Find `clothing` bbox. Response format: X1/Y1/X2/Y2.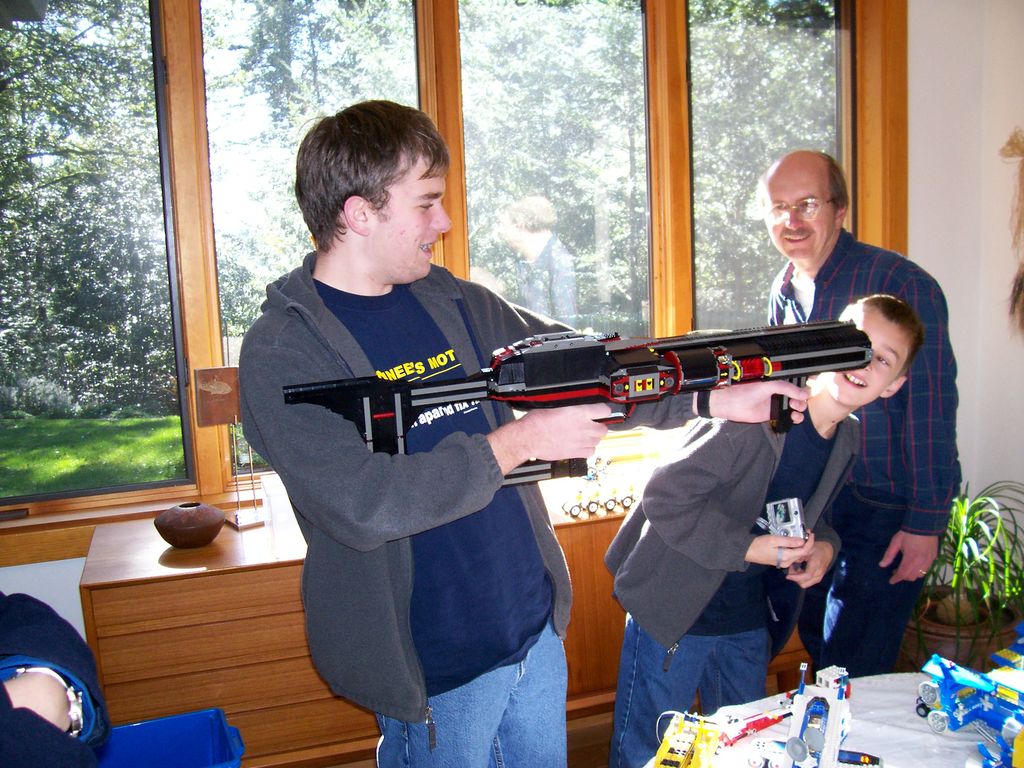
220/200/580/681.
